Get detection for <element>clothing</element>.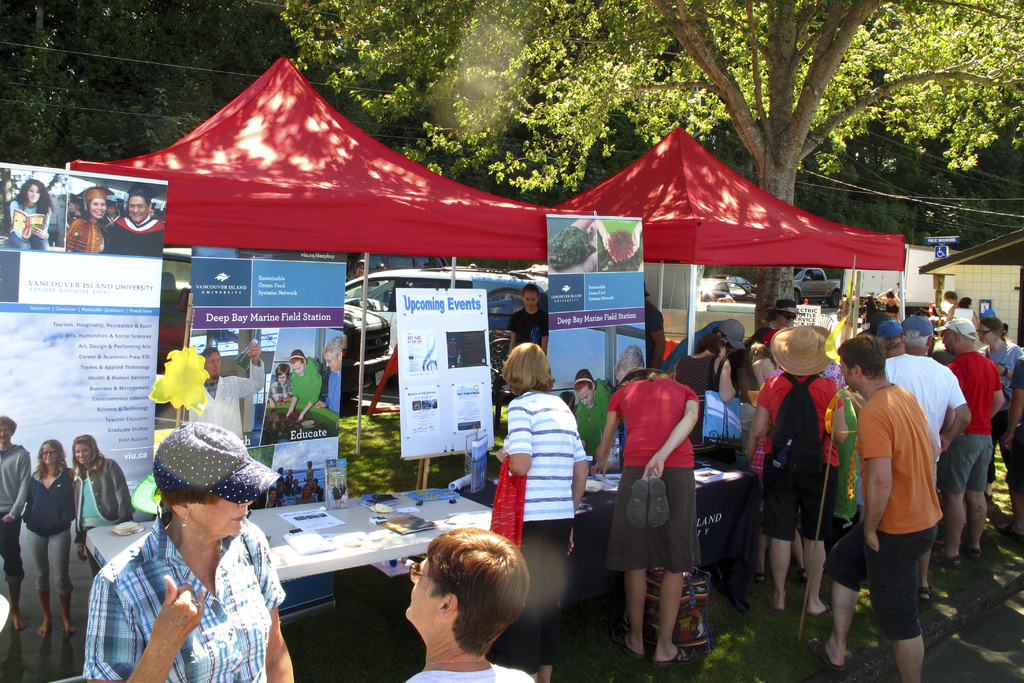
Detection: pyautogui.locateOnScreen(20, 468, 76, 595).
